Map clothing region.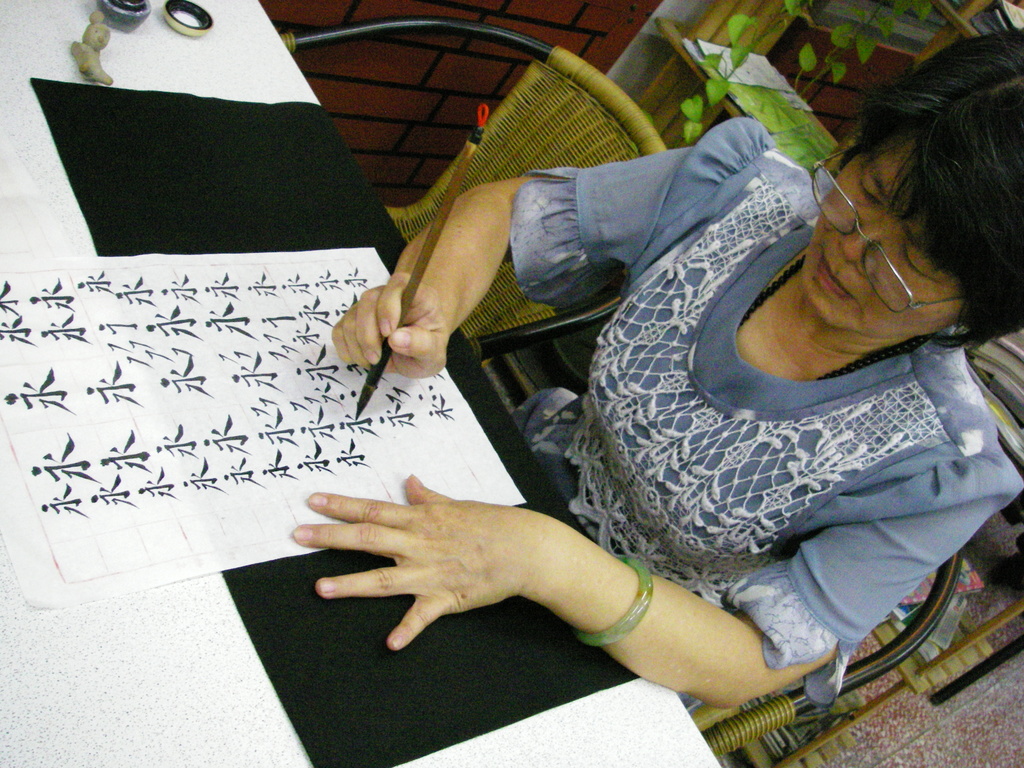
Mapped to pyautogui.locateOnScreen(521, 203, 1009, 642).
